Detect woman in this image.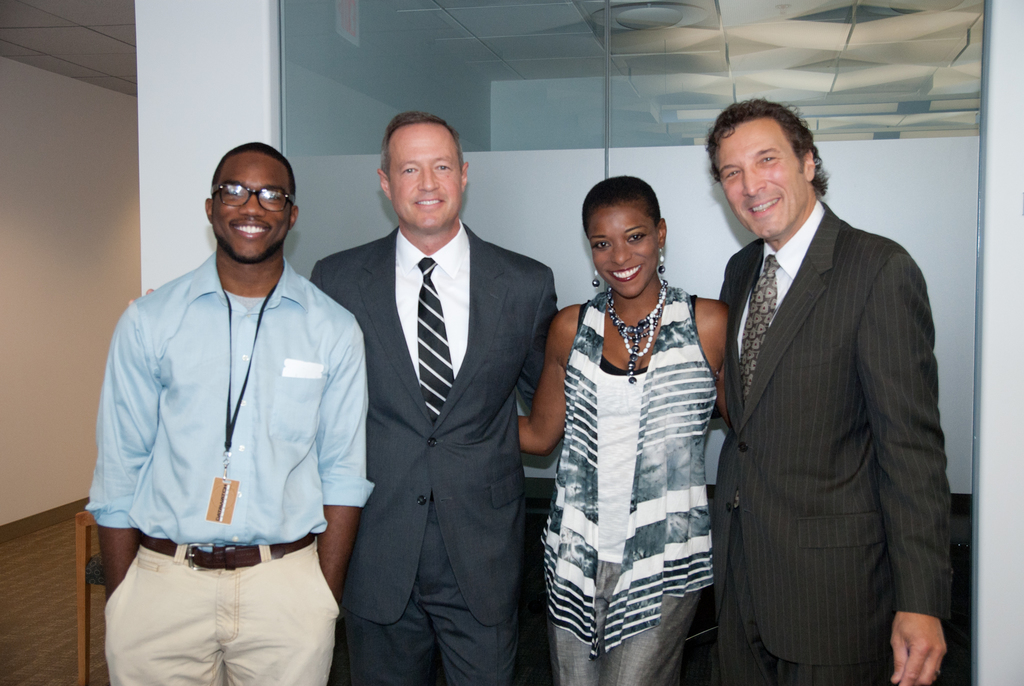
Detection: [left=525, top=154, right=737, bottom=685].
